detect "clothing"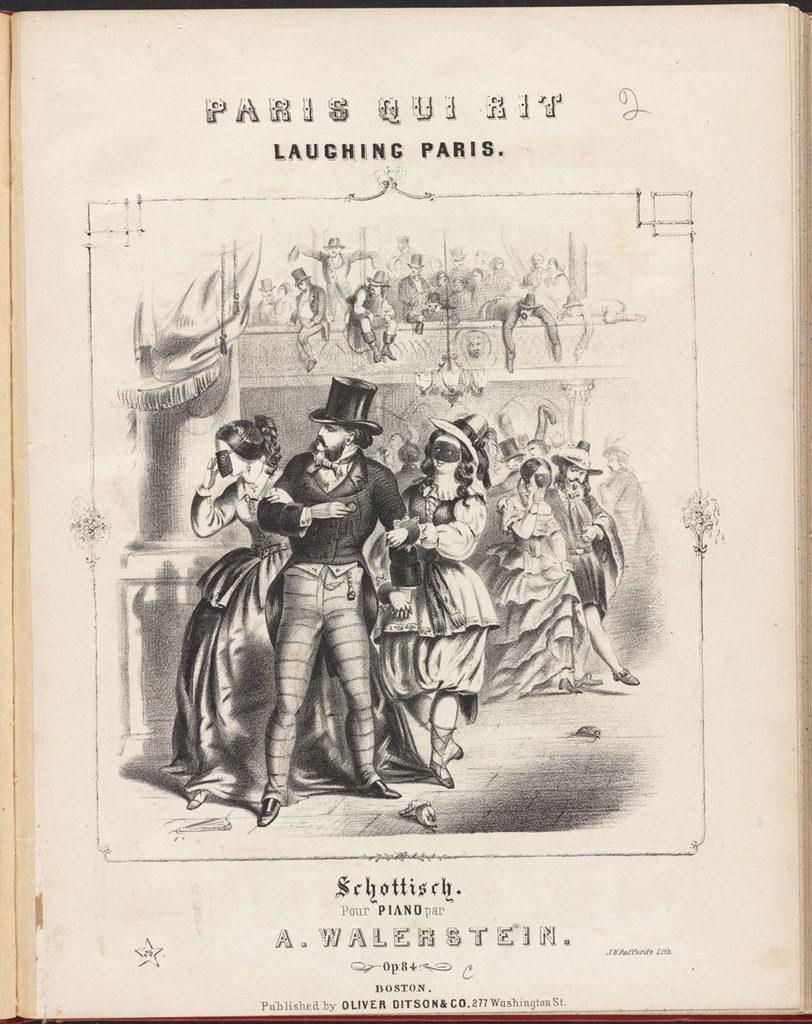
l=373, t=486, r=508, b=702
